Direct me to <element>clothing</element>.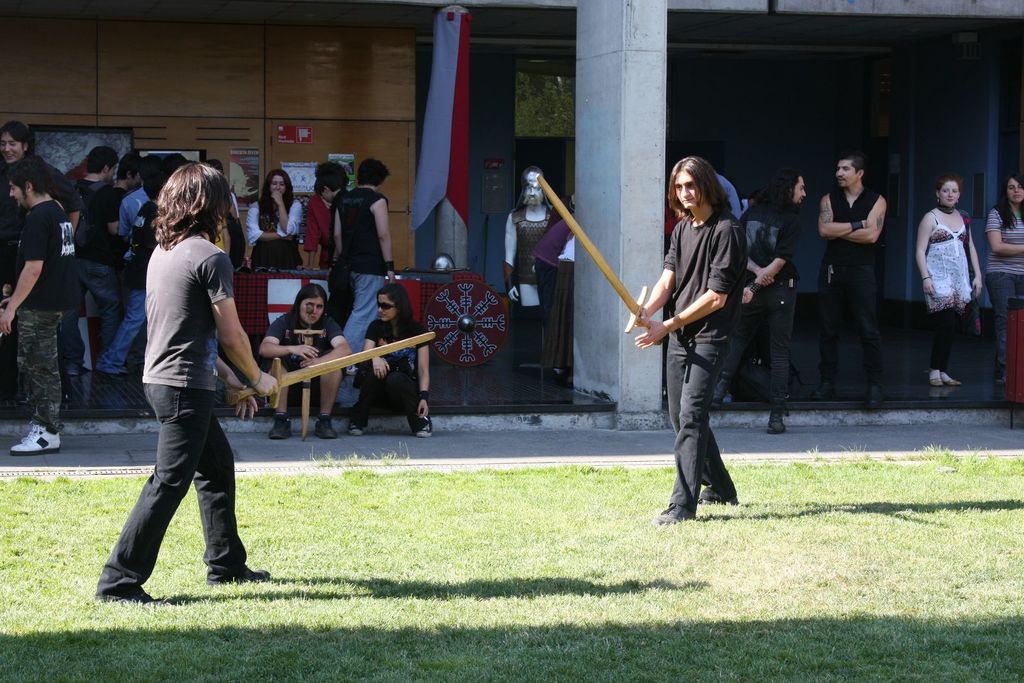
Direction: {"x1": 920, "y1": 204, "x2": 971, "y2": 367}.
